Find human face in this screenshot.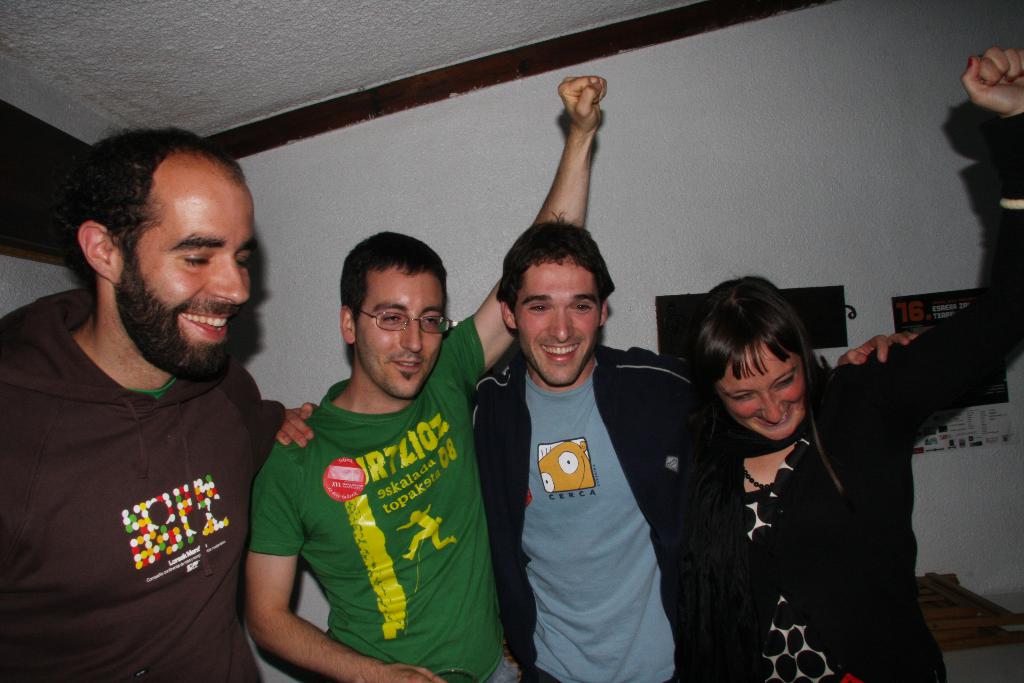
The bounding box for human face is BBox(516, 264, 596, 383).
